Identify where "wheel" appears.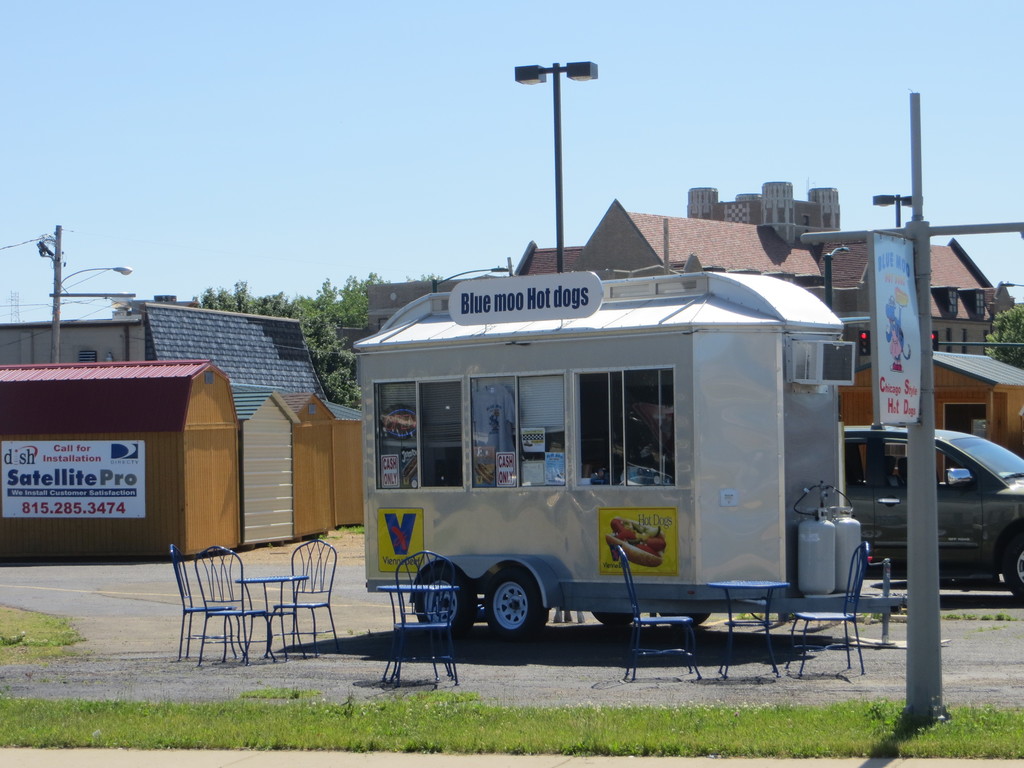
Appears at (x1=484, y1=568, x2=545, y2=646).
